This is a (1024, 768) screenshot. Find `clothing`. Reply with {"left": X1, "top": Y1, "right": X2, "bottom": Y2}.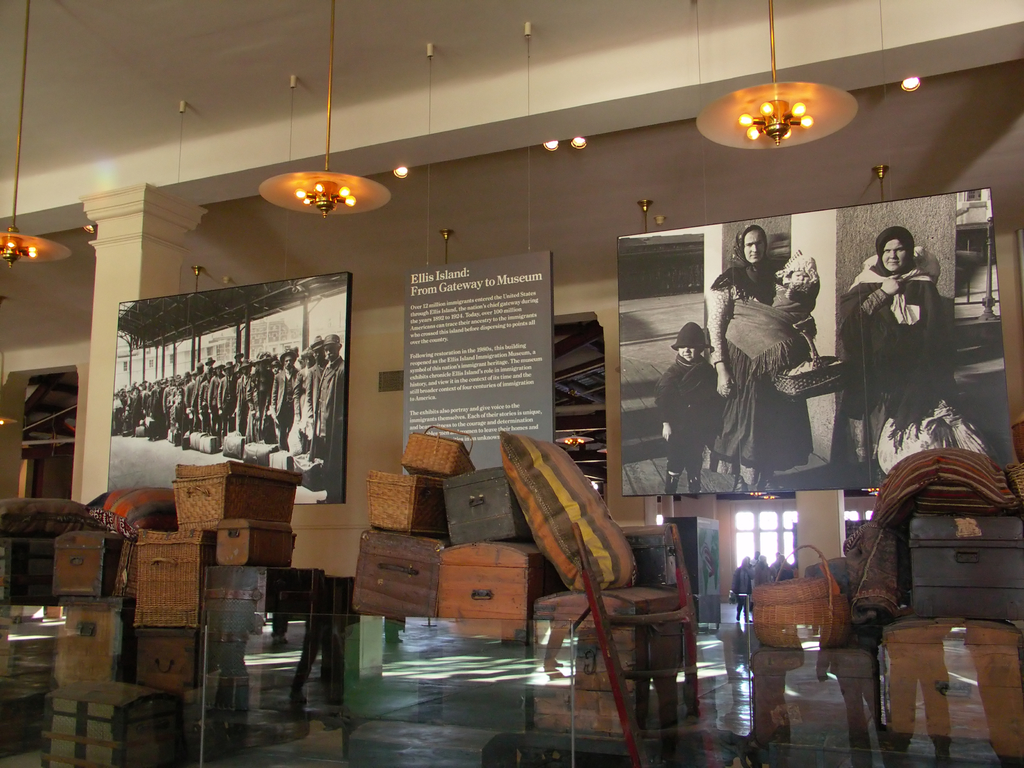
{"left": 652, "top": 352, "right": 718, "bottom": 465}.
